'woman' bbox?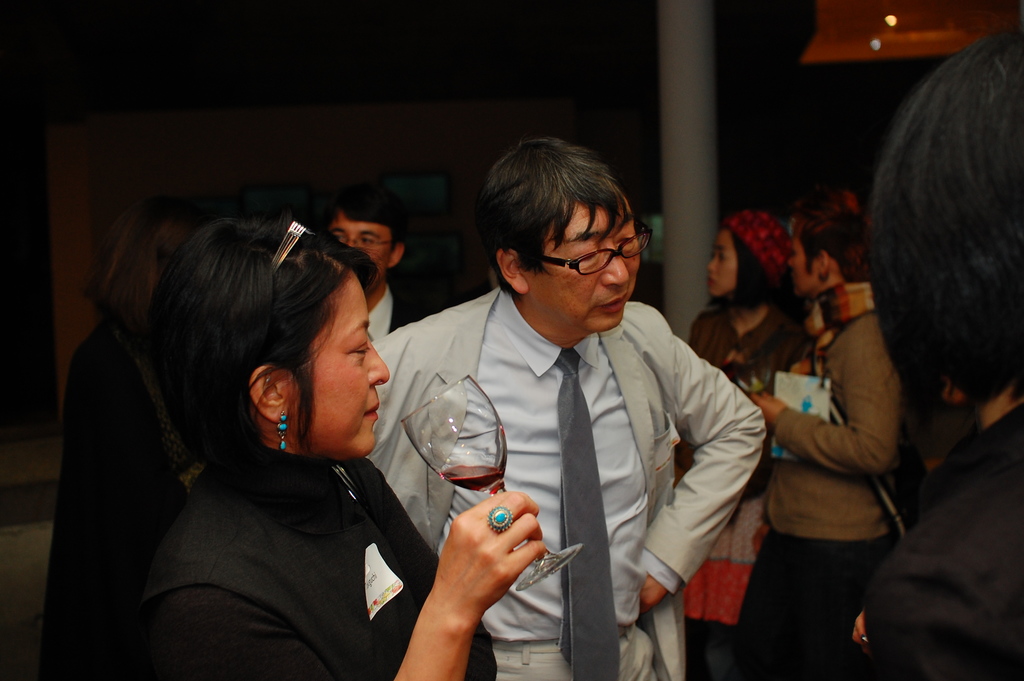
(x1=676, y1=210, x2=808, y2=680)
